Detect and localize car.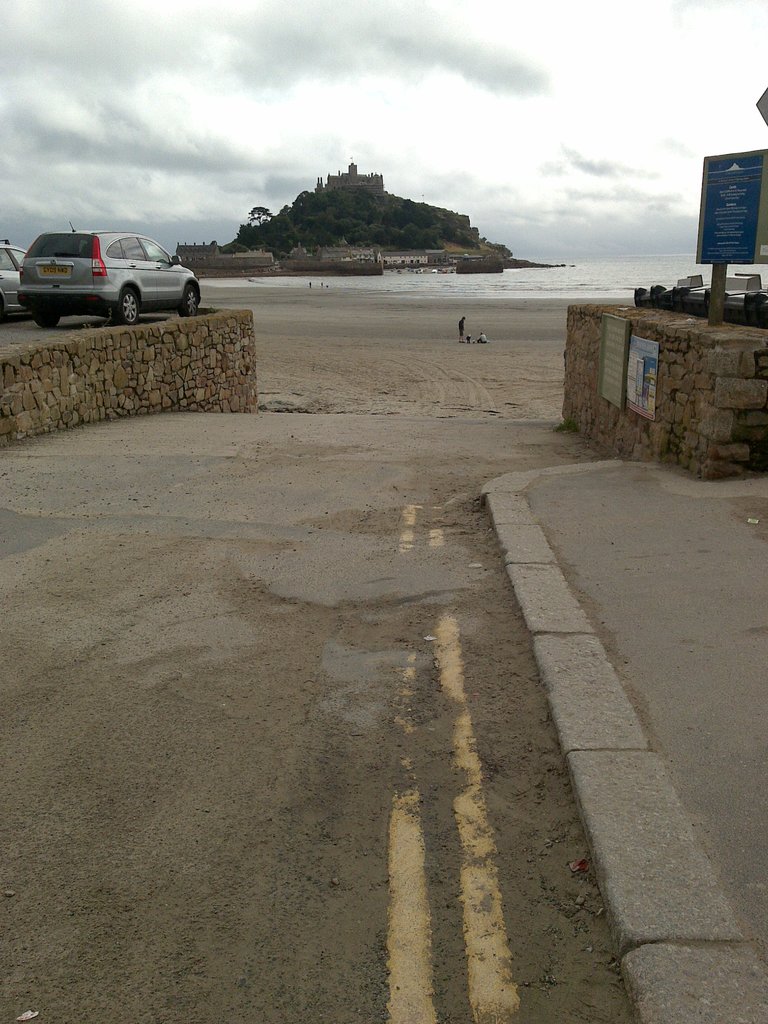
Localized at (0,246,26,311).
